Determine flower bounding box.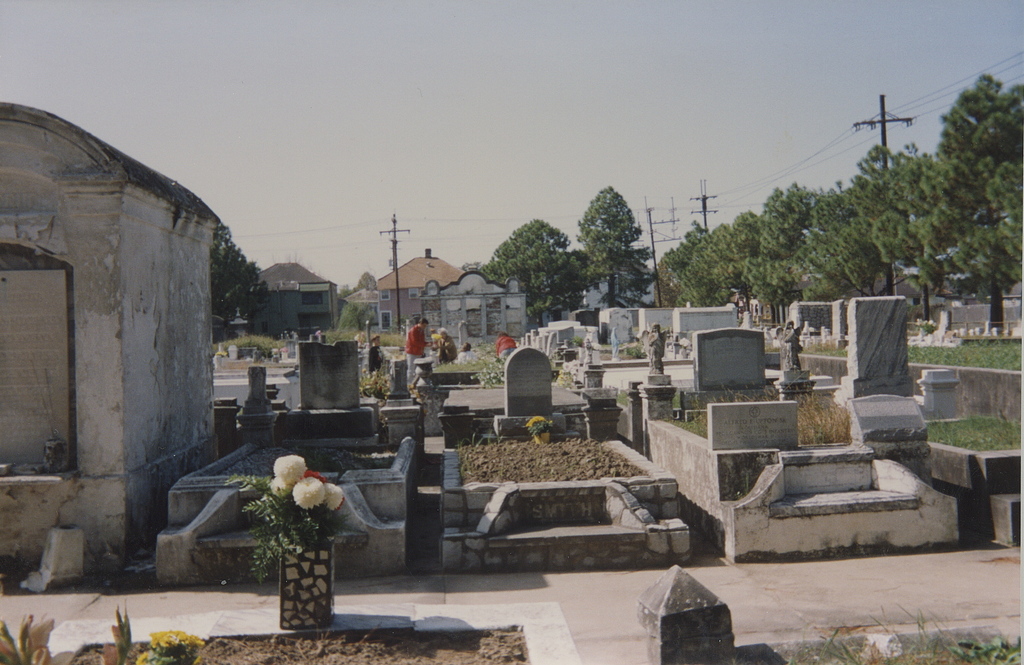
Determined: locate(284, 474, 325, 517).
